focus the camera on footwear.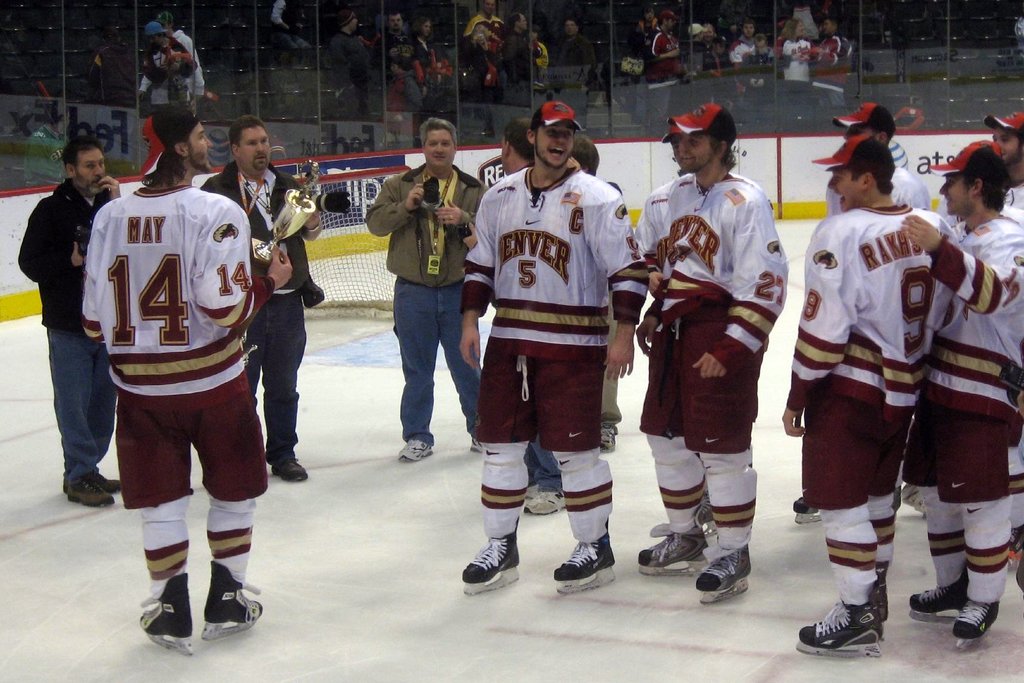
Focus region: {"x1": 519, "y1": 483, "x2": 540, "y2": 503}.
